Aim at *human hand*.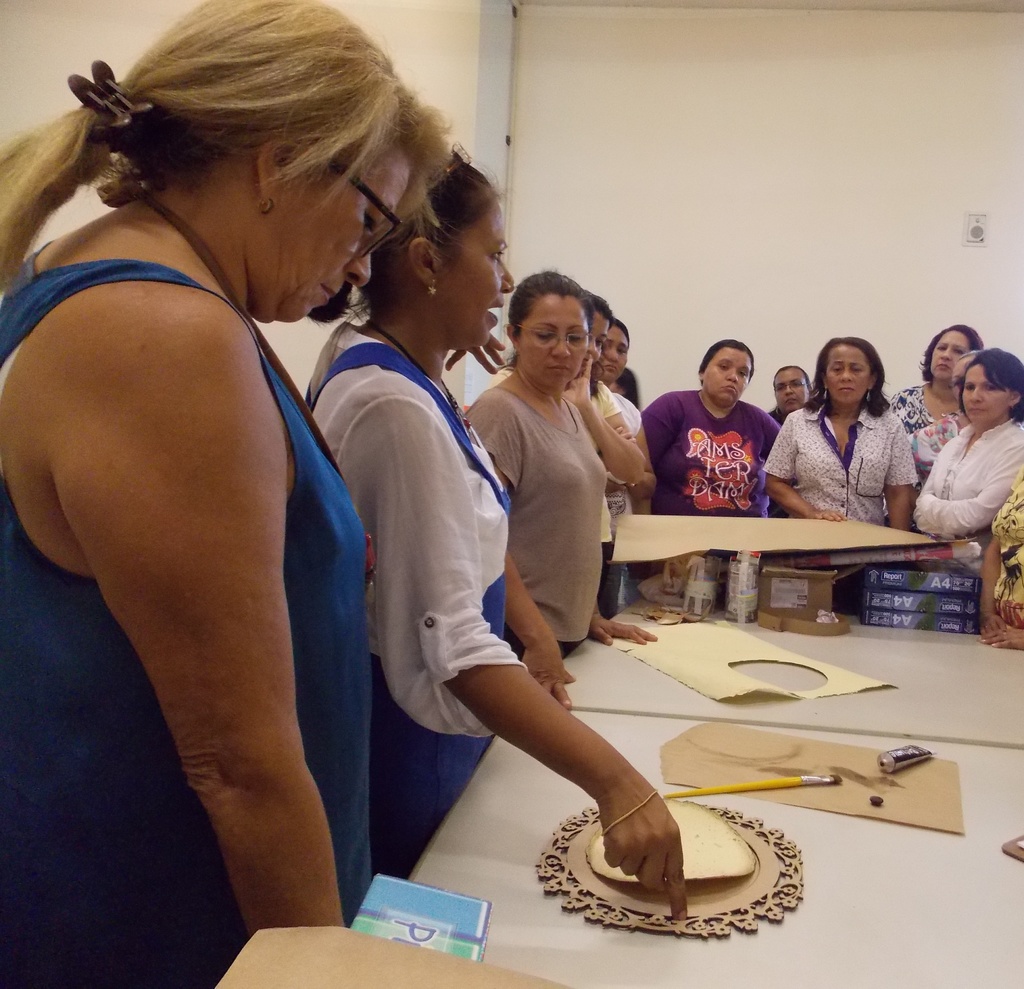
Aimed at select_region(976, 609, 1003, 636).
